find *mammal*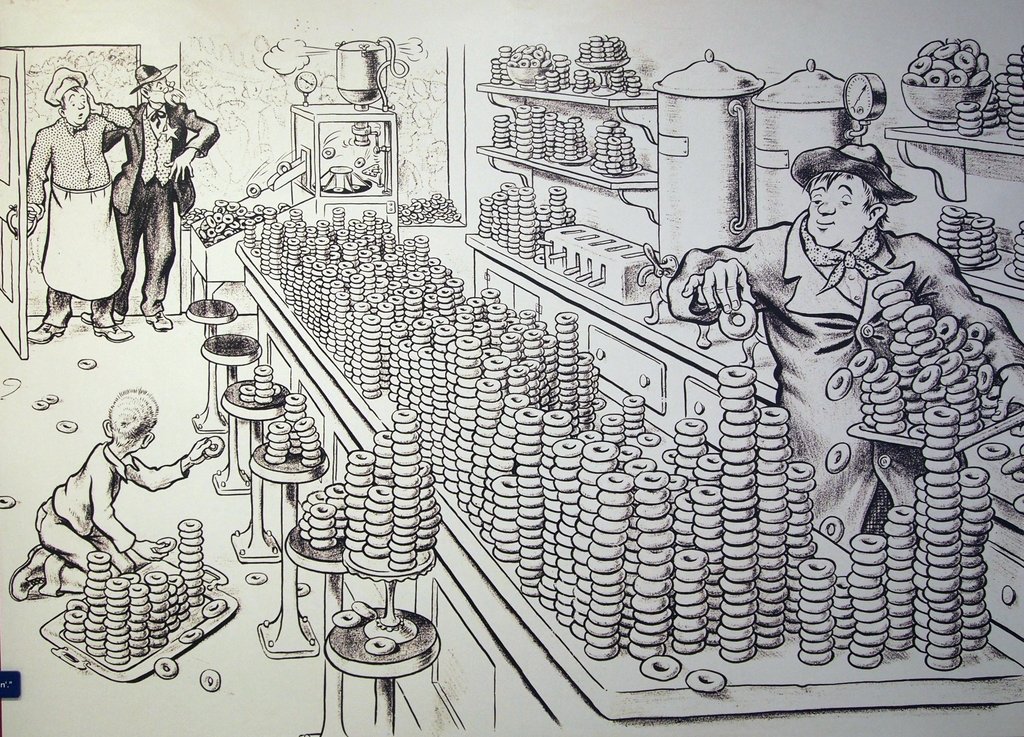
locate(24, 63, 134, 342)
